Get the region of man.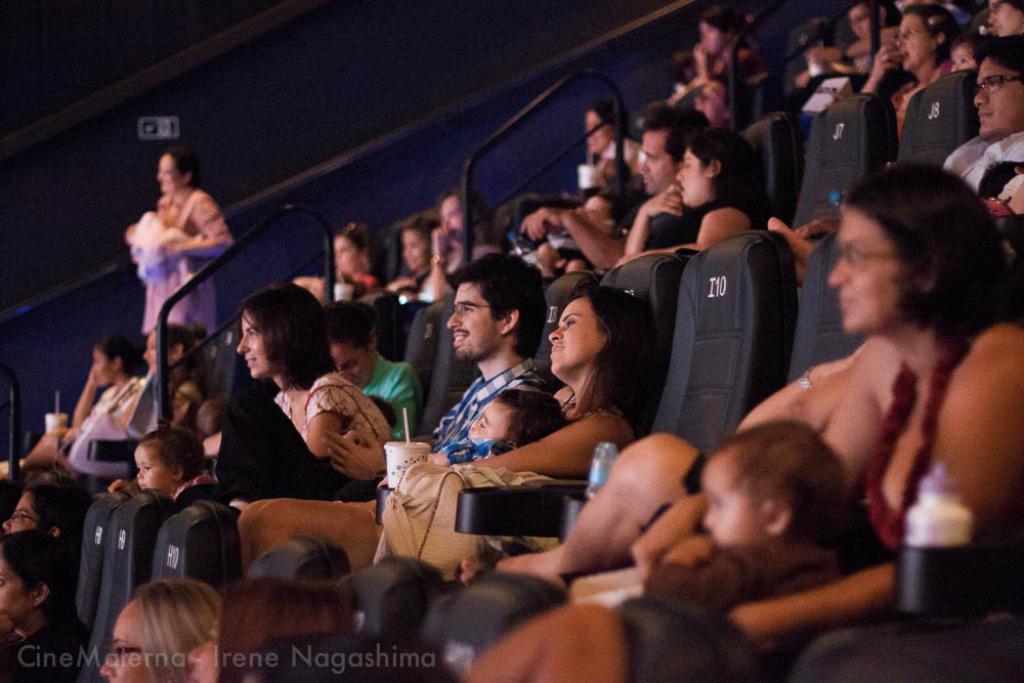
locate(239, 250, 551, 580).
